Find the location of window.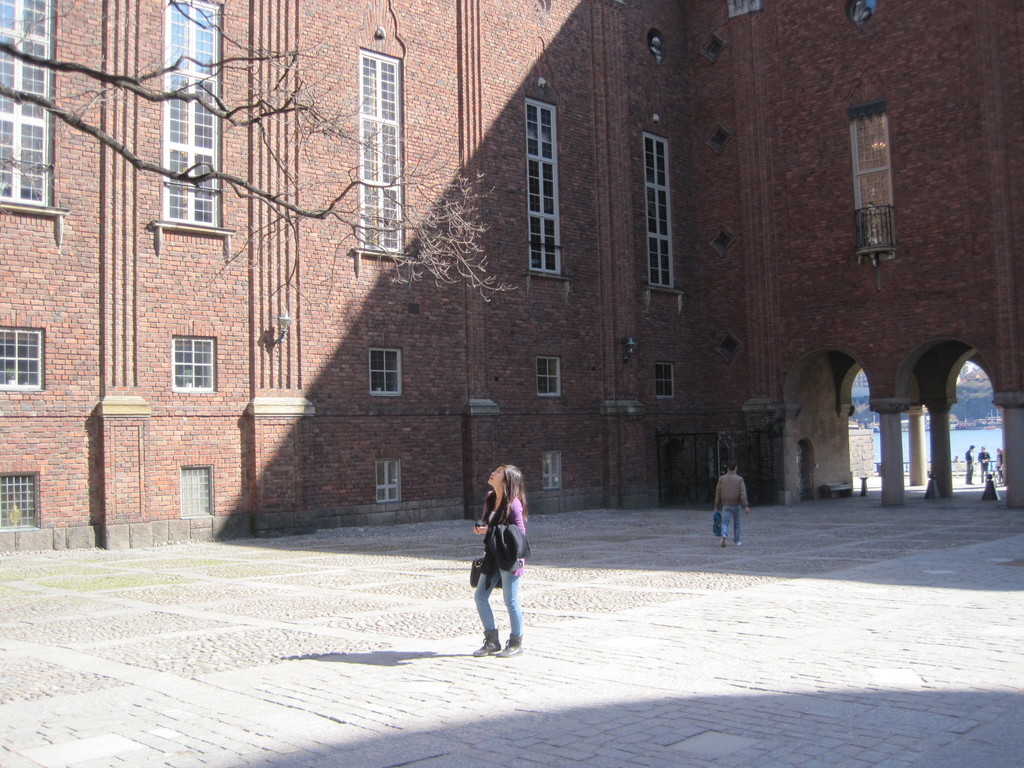
Location: pyautogui.locateOnScreen(370, 348, 401, 396).
